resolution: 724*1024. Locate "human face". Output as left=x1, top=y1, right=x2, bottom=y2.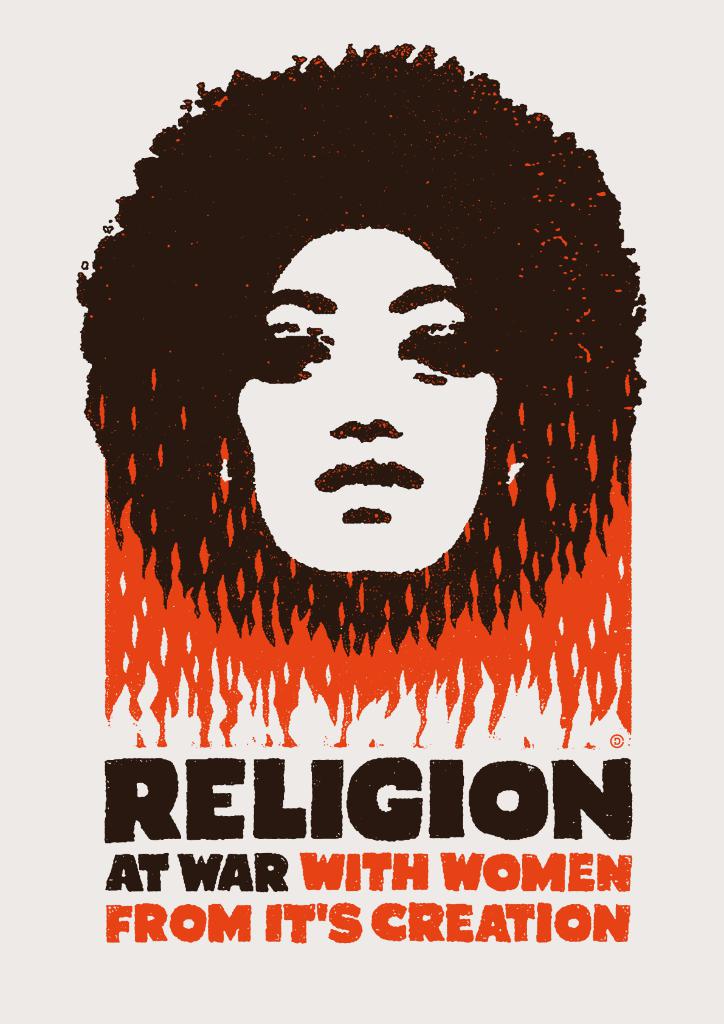
left=230, top=228, right=491, bottom=580.
